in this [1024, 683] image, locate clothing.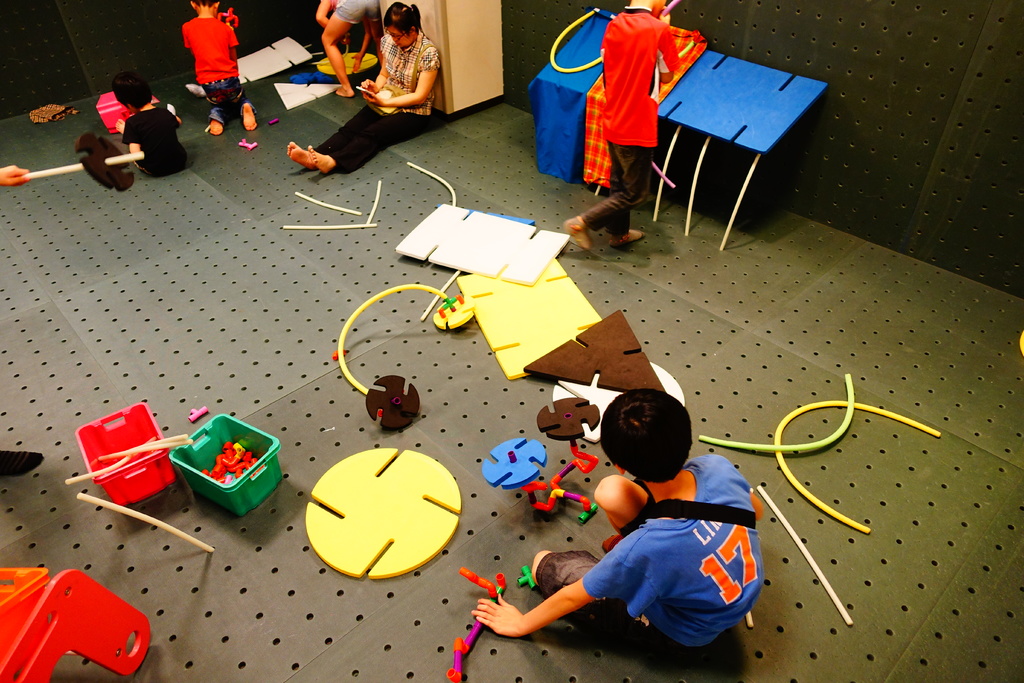
Bounding box: 570 0 696 222.
